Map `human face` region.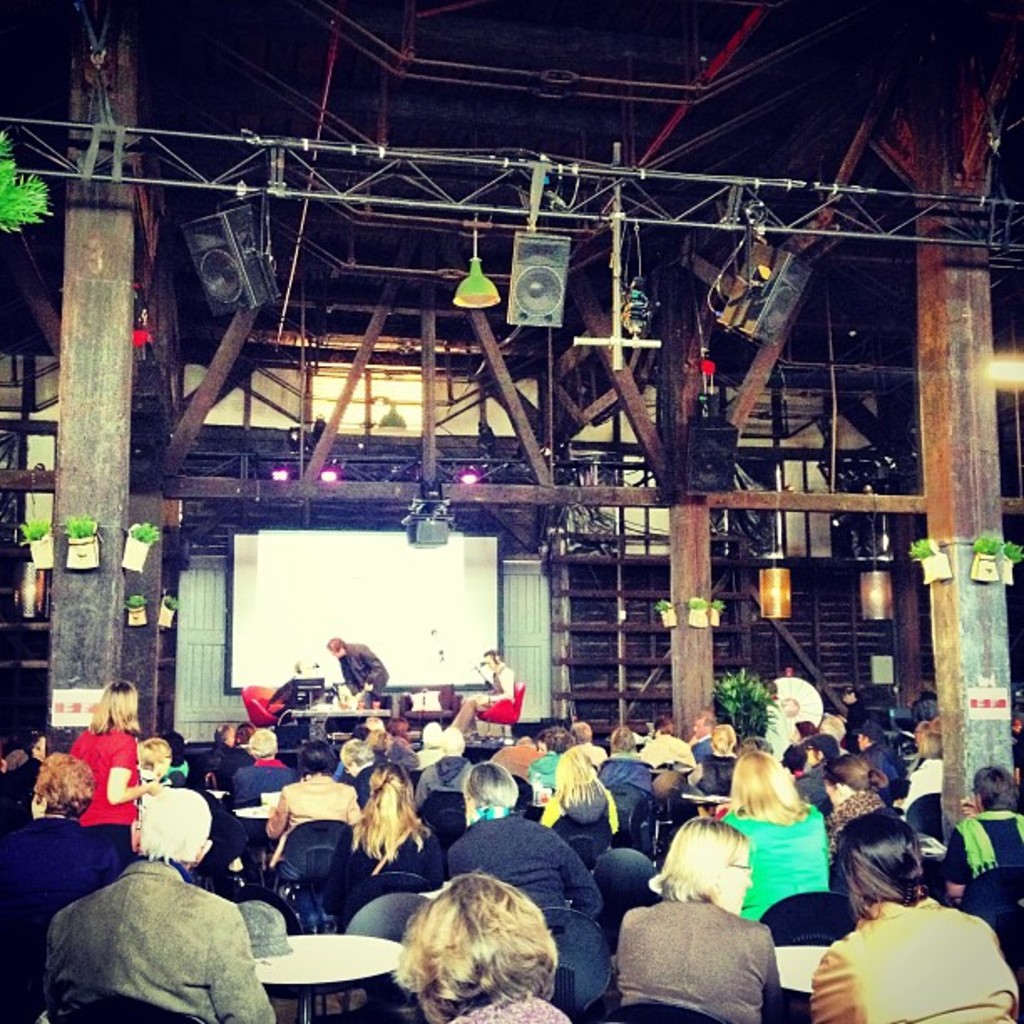
Mapped to locate(693, 718, 709, 731).
